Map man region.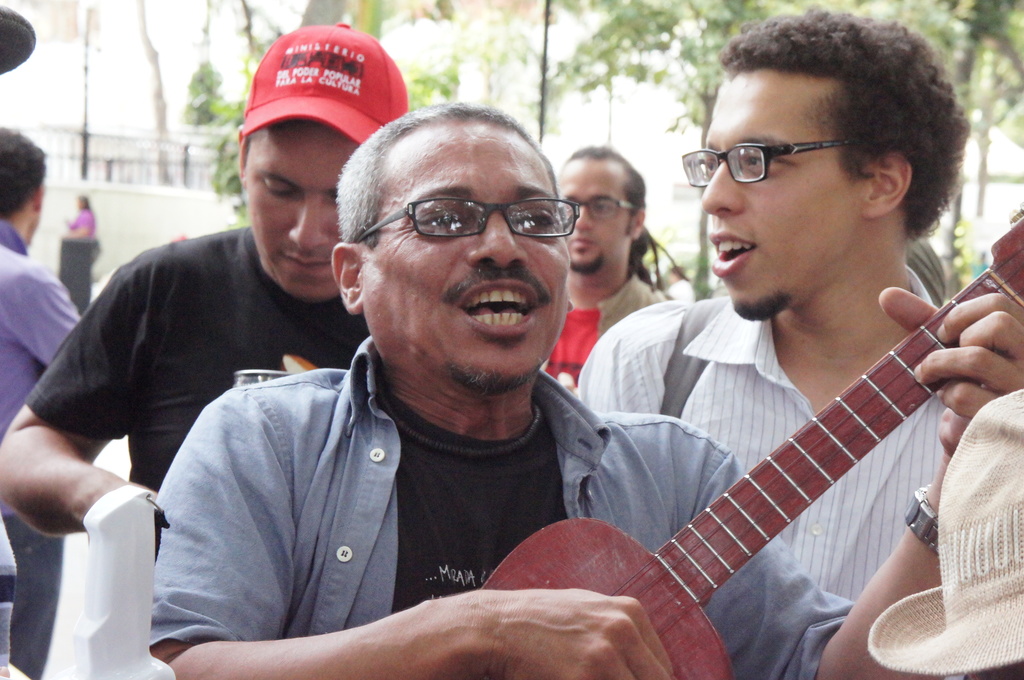
Mapped to [left=538, top=147, right=670, bottom=403].
